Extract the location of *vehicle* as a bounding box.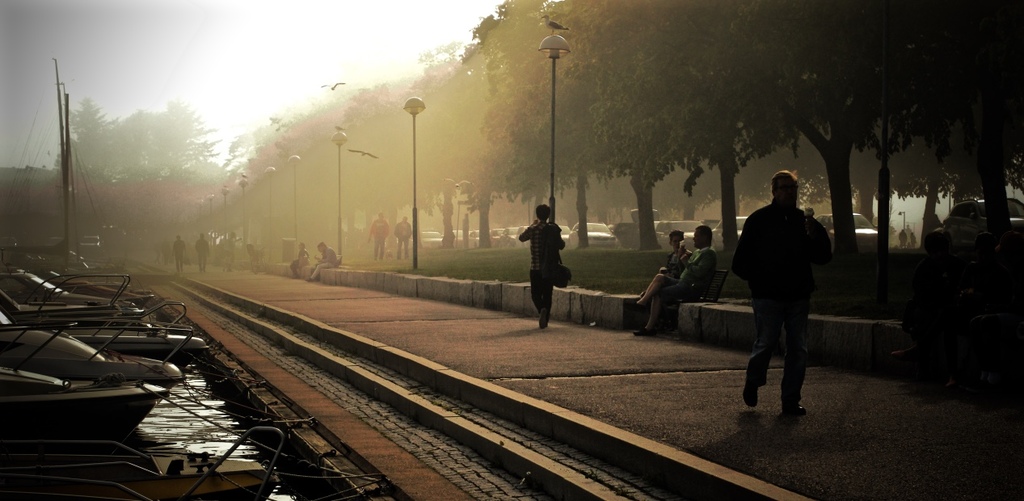
Rect(0, 322, 166, 430).
